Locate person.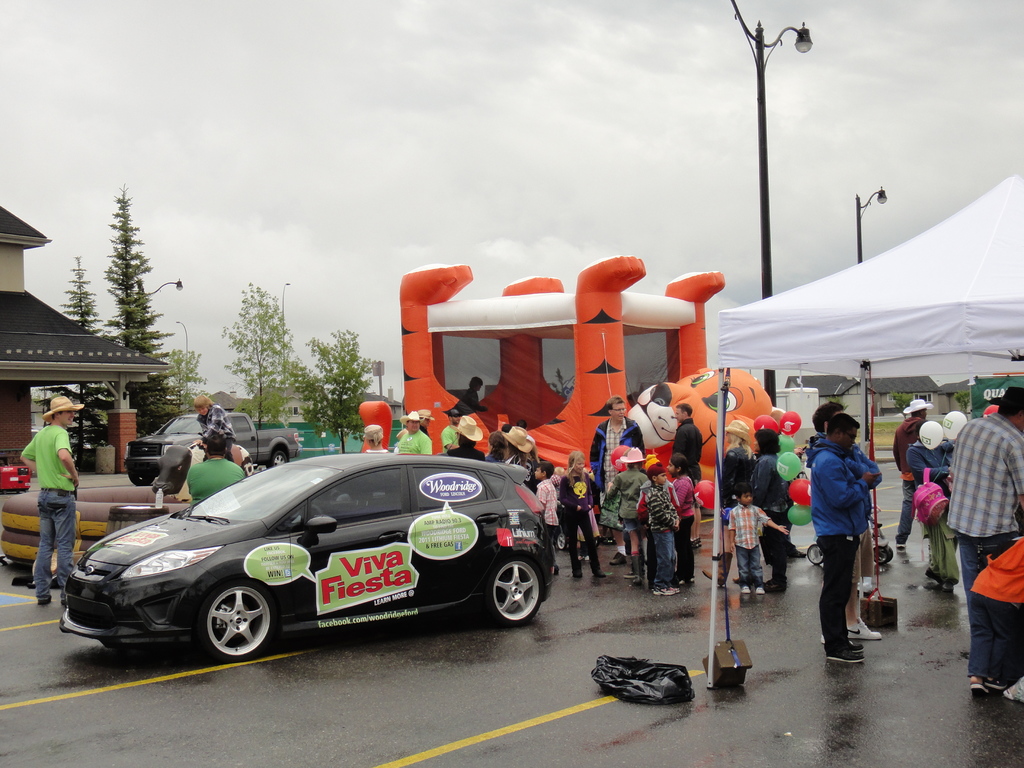
Bounding box: rect(19, 393, 81, 598).
